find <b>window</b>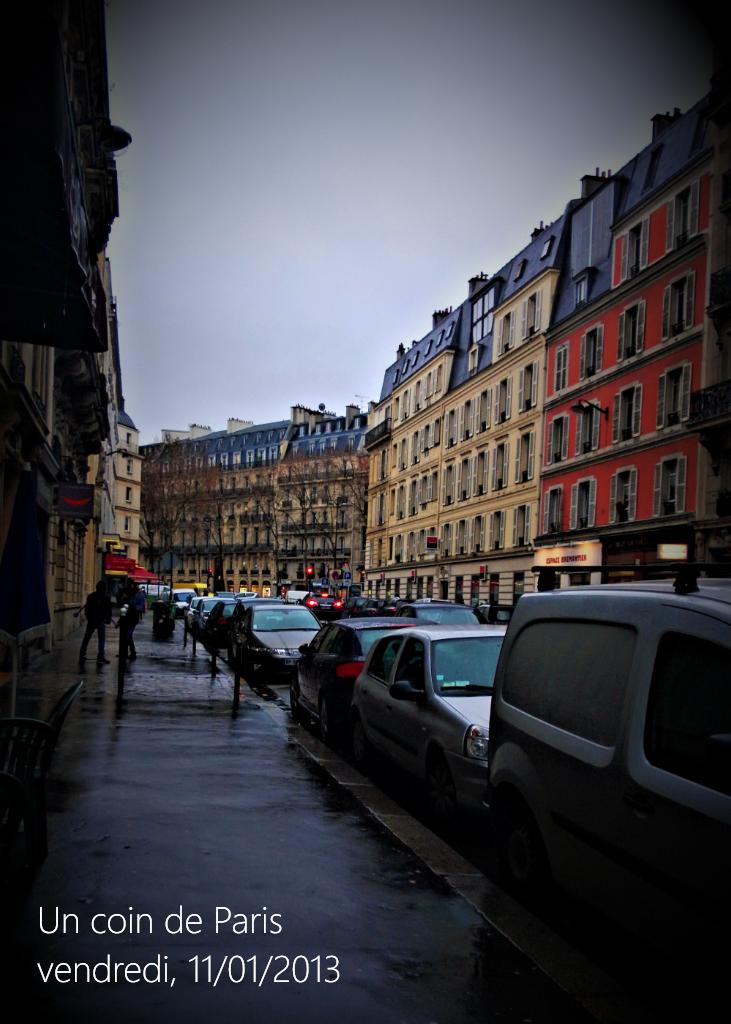
<bbox>395, 366, 400, 383</bbox>
